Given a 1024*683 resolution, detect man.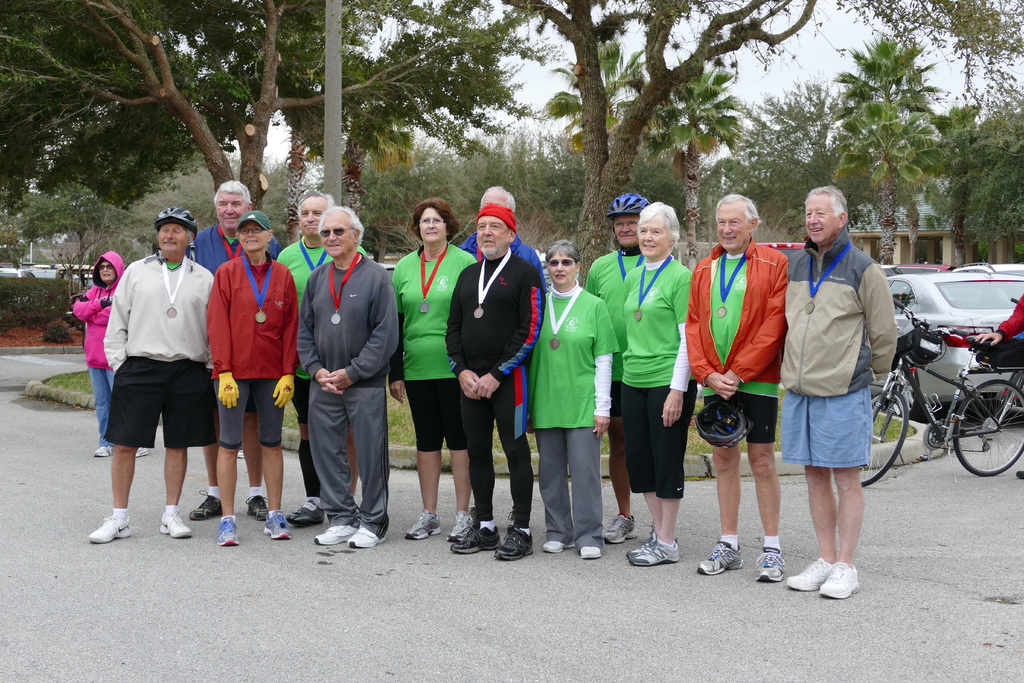
box(680, 194, 788, 587).
